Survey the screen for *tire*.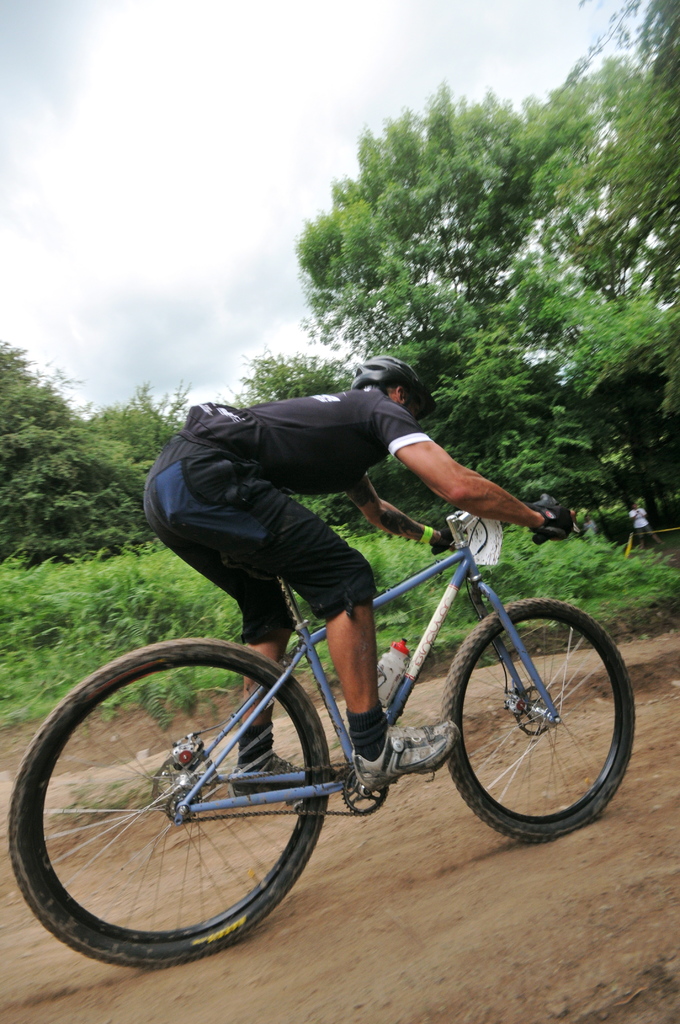
Survey found: 441/592/638/838.
